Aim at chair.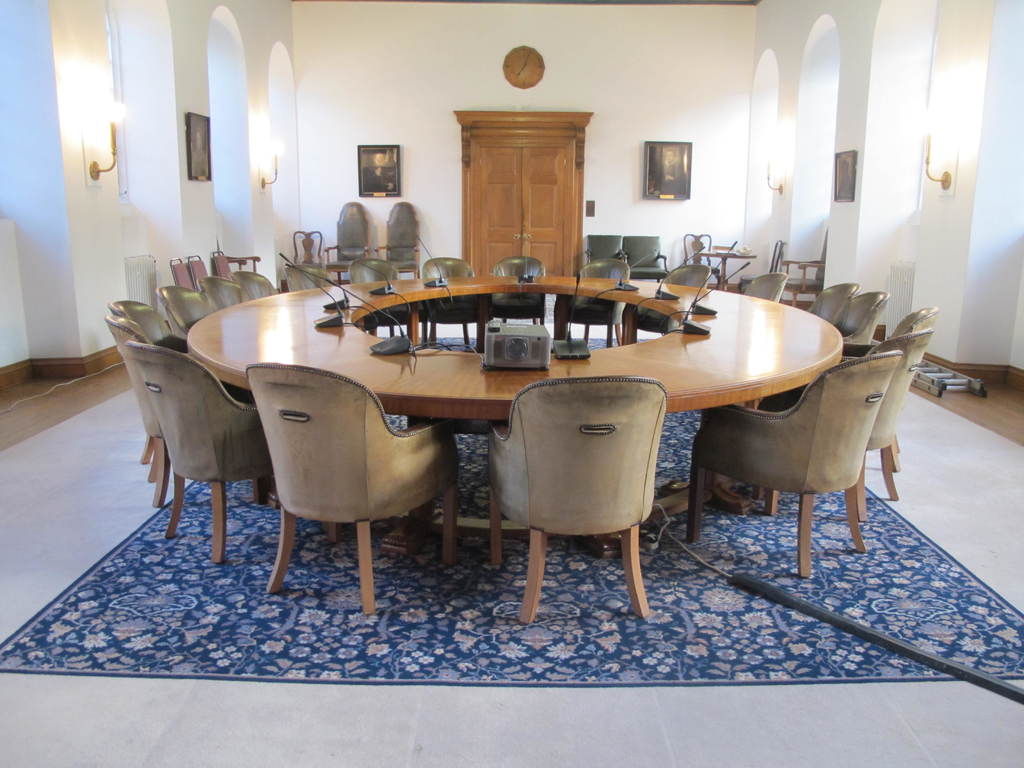
Aimed at l=689, t=349, r=906, b=579.
